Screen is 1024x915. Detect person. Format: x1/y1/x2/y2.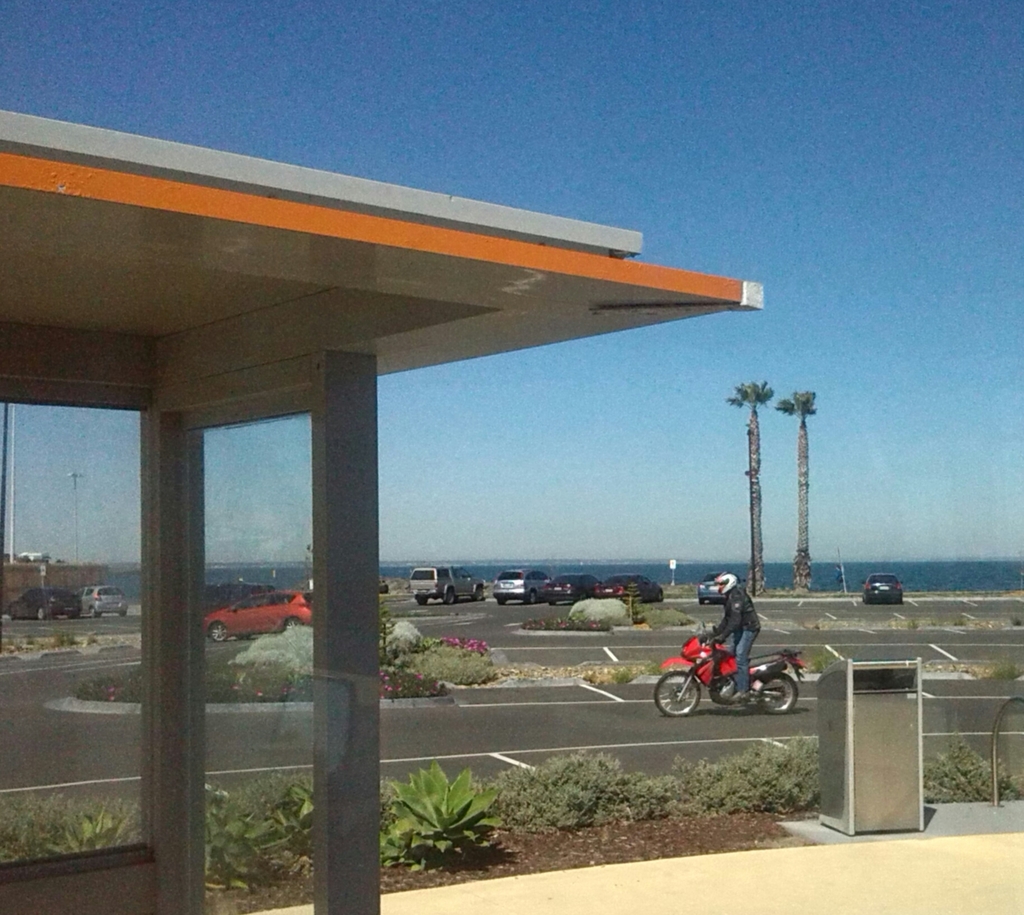
676/596/784/720.
